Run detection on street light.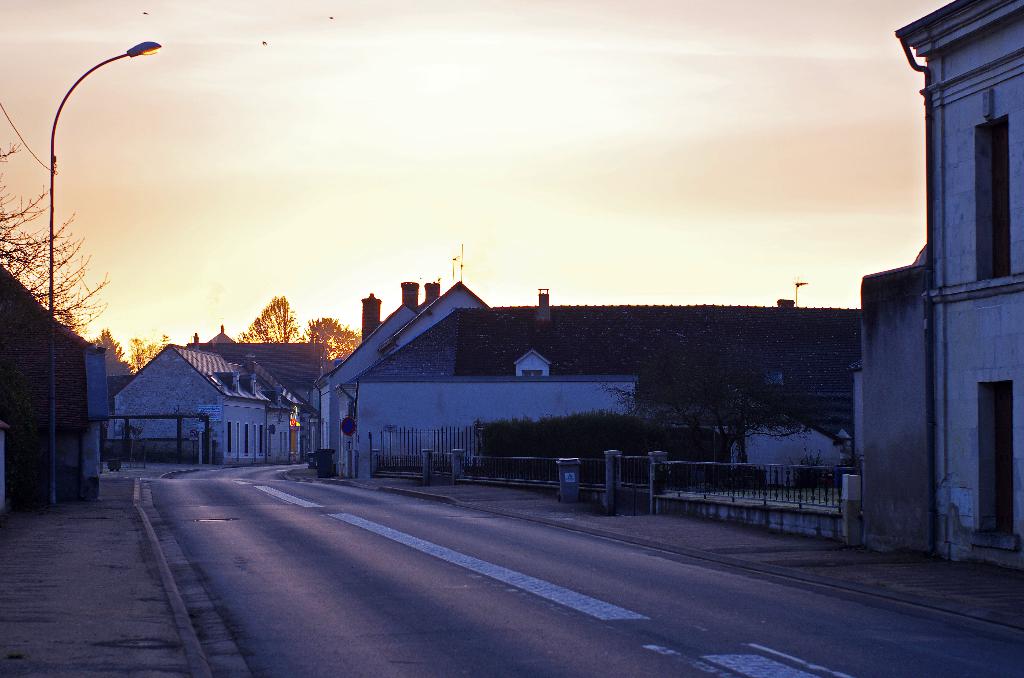
Result: crop(39, 35, 157, 500).
